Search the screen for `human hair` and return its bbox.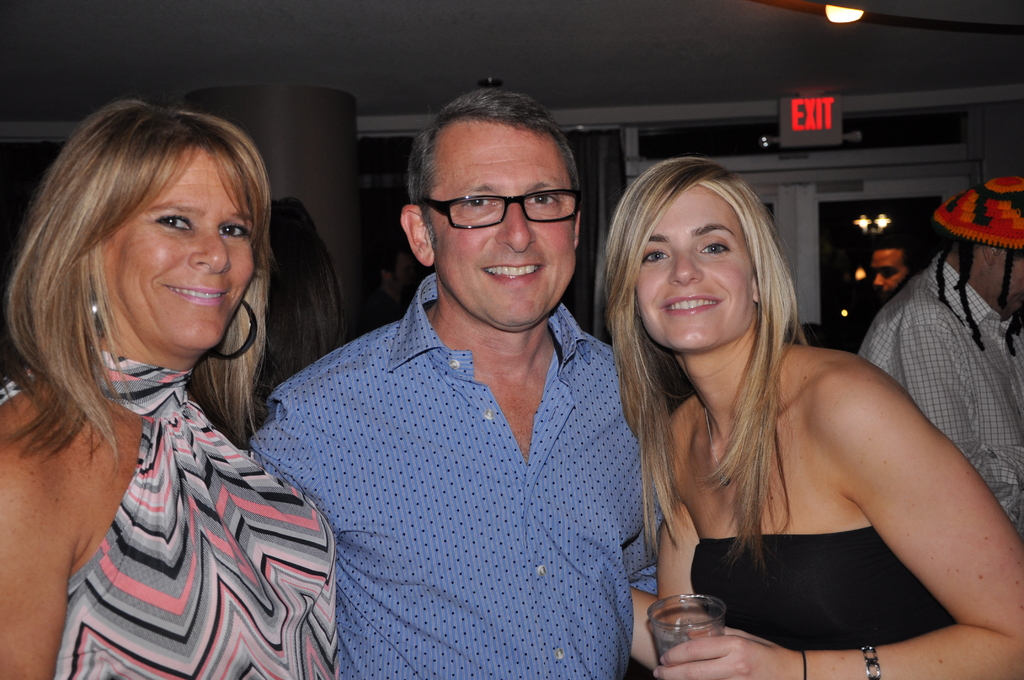
Found: (596, 156, 805, 551).
